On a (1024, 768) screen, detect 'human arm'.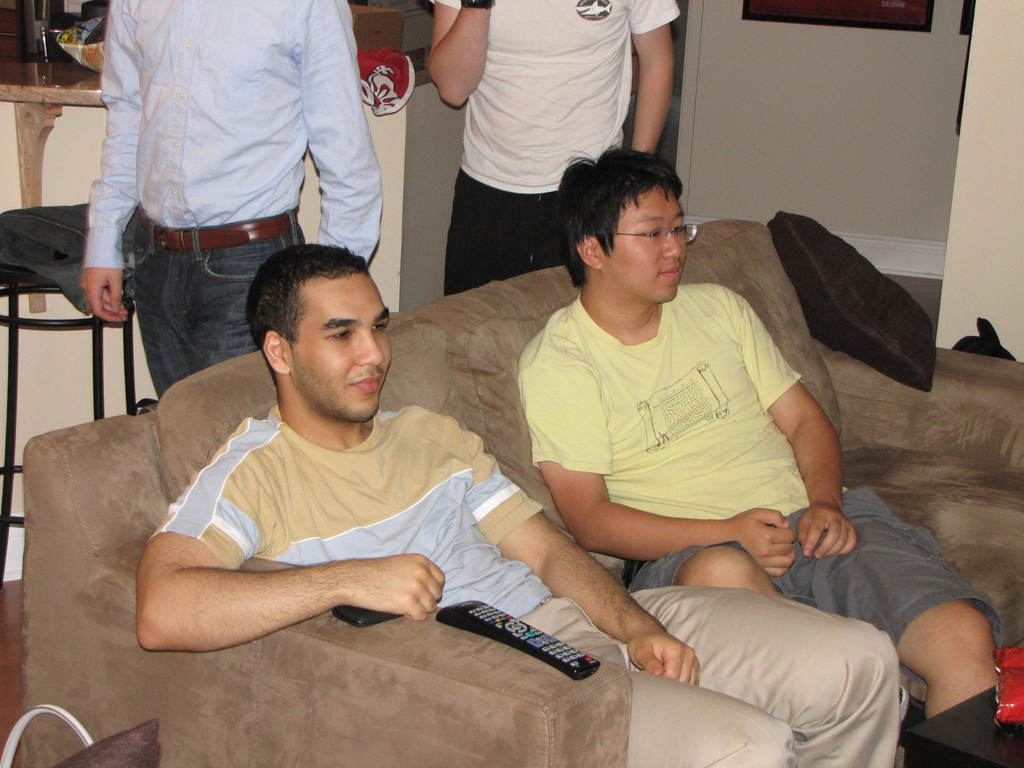
(x1=530, y1=356, x2=796, y2=563).
